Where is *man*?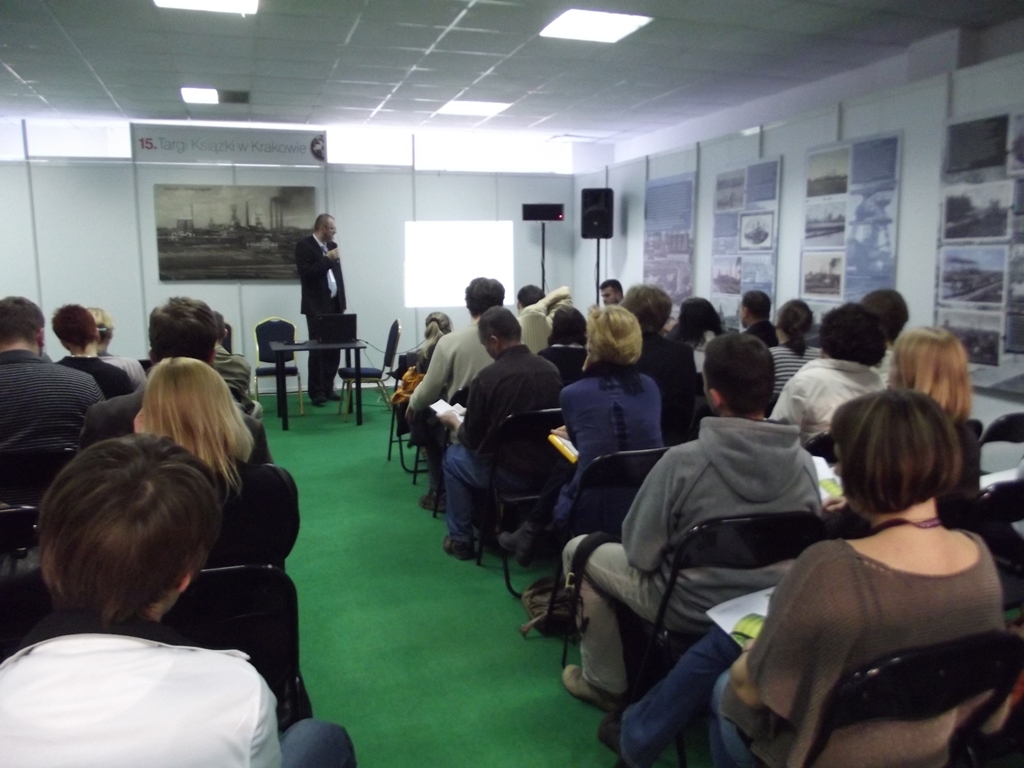
BBox(598, 274, 625, 317).
